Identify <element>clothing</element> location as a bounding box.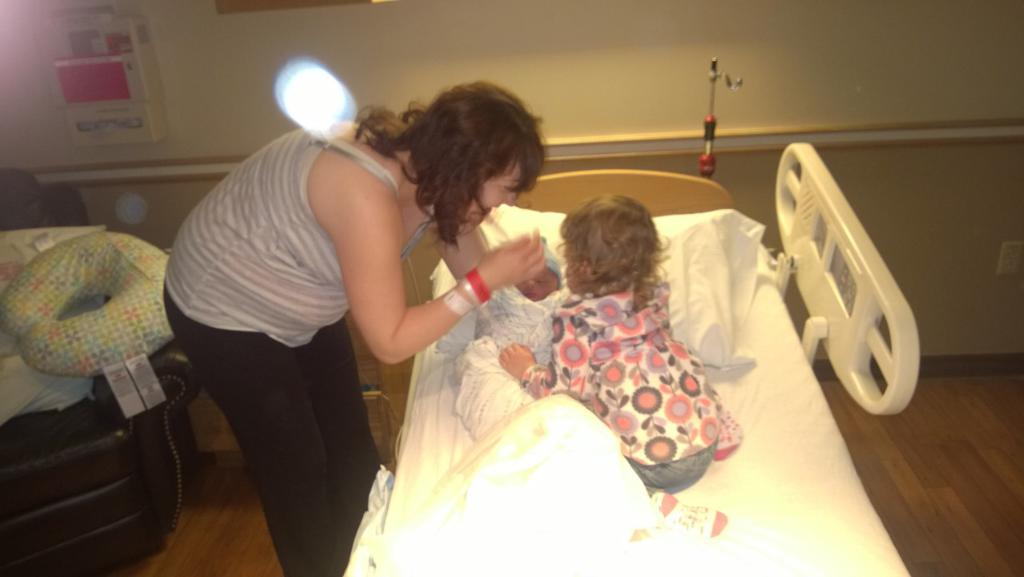
<bbox>158, 123, 437, 576</bbox>.
